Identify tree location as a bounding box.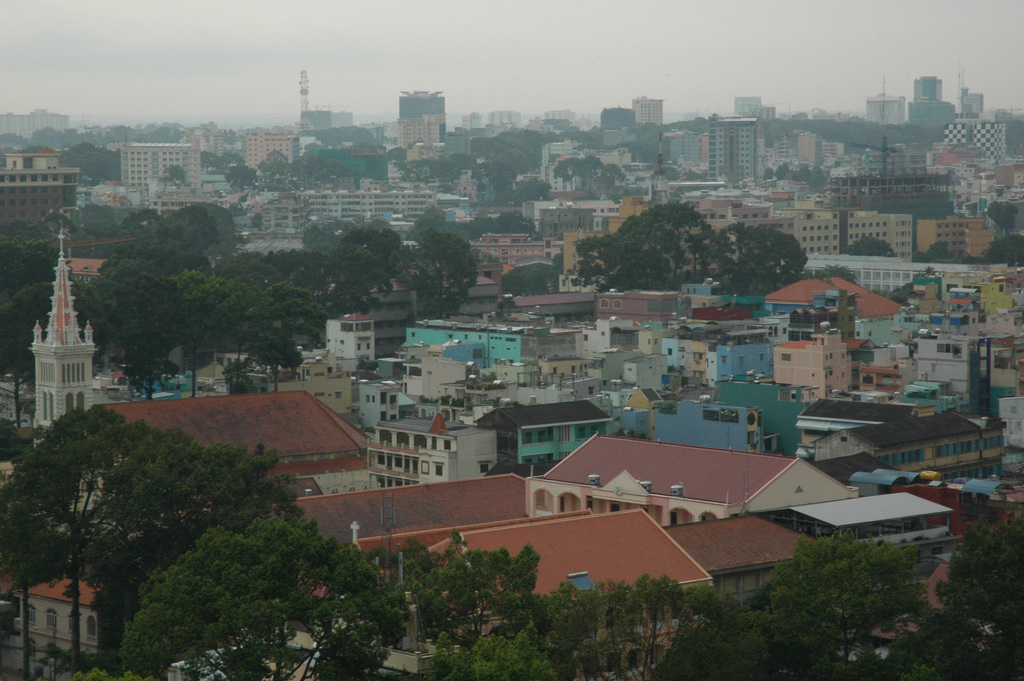
region(229, 241, 326, 301).
